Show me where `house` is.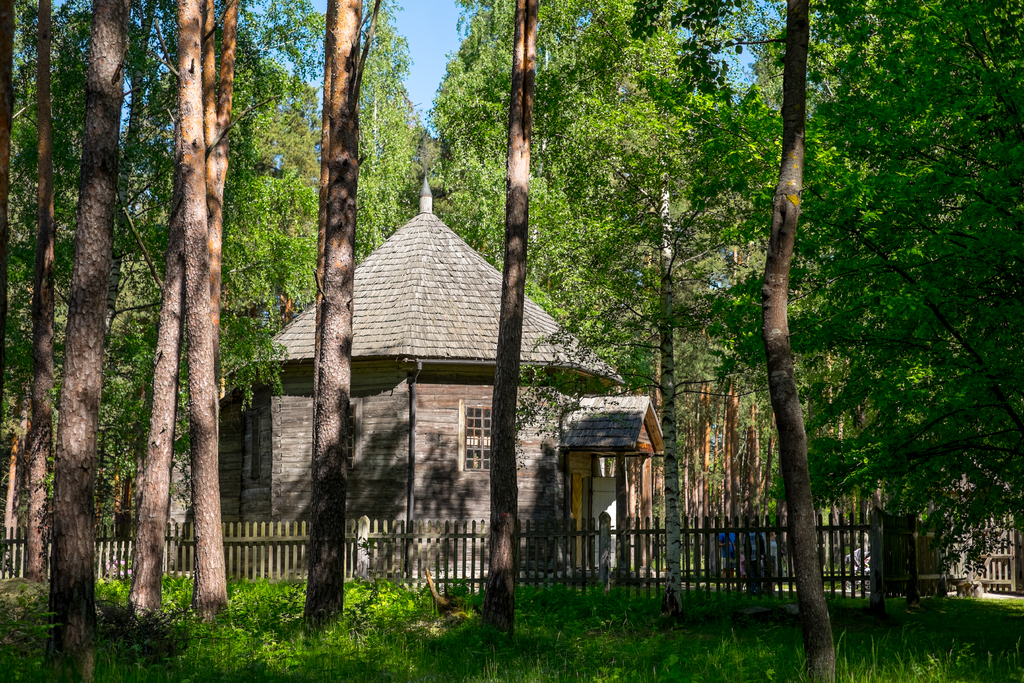
`house` is at region(165, 179, 657, 564).
